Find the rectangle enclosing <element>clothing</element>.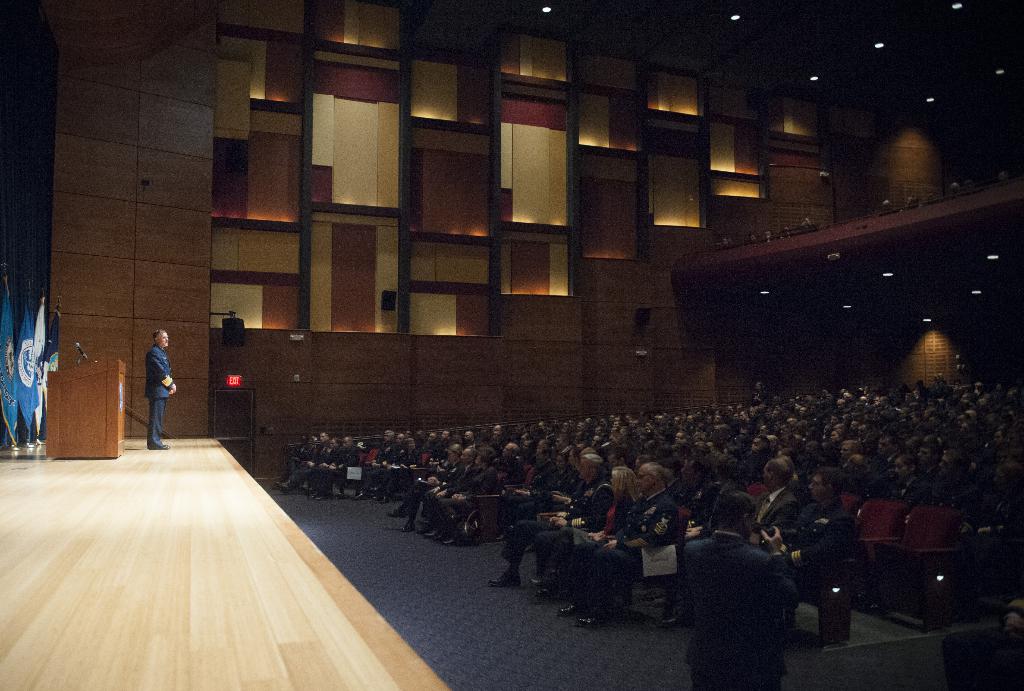
{"left": 676, "top": 532, "right": 826, "bottom": 690}.
